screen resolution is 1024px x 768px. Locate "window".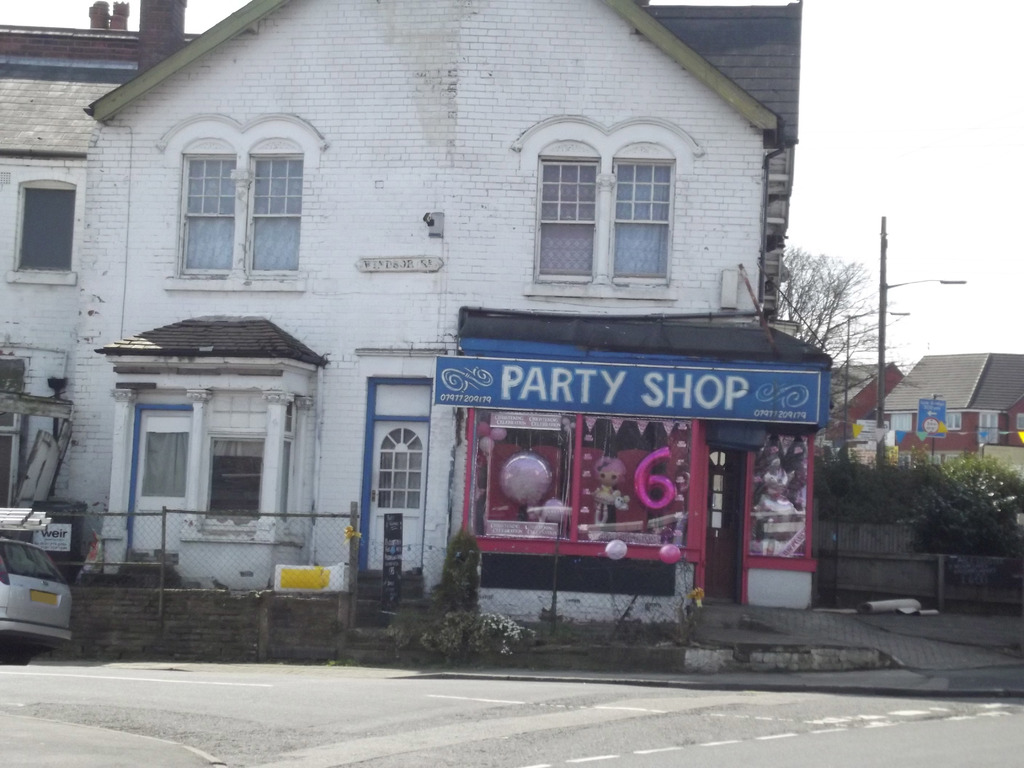
<region>532, 160, 593, 278</region>.
